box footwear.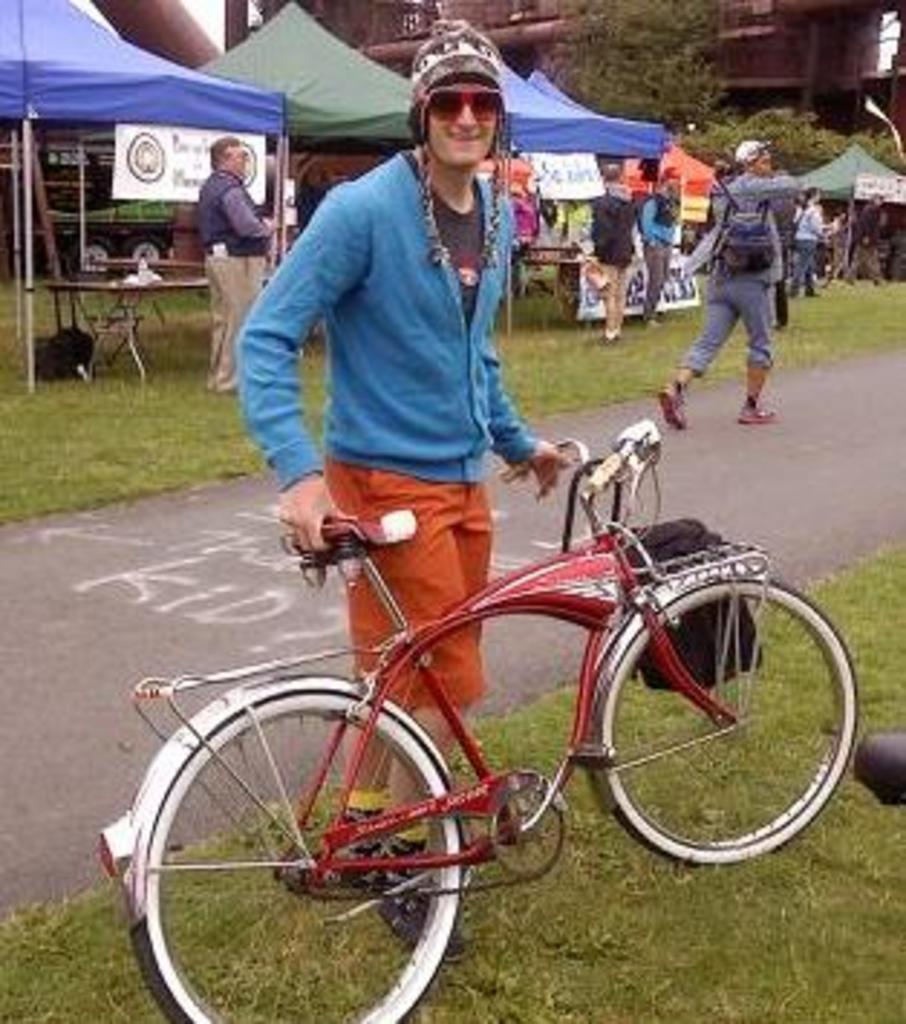
384,883,470,961.
